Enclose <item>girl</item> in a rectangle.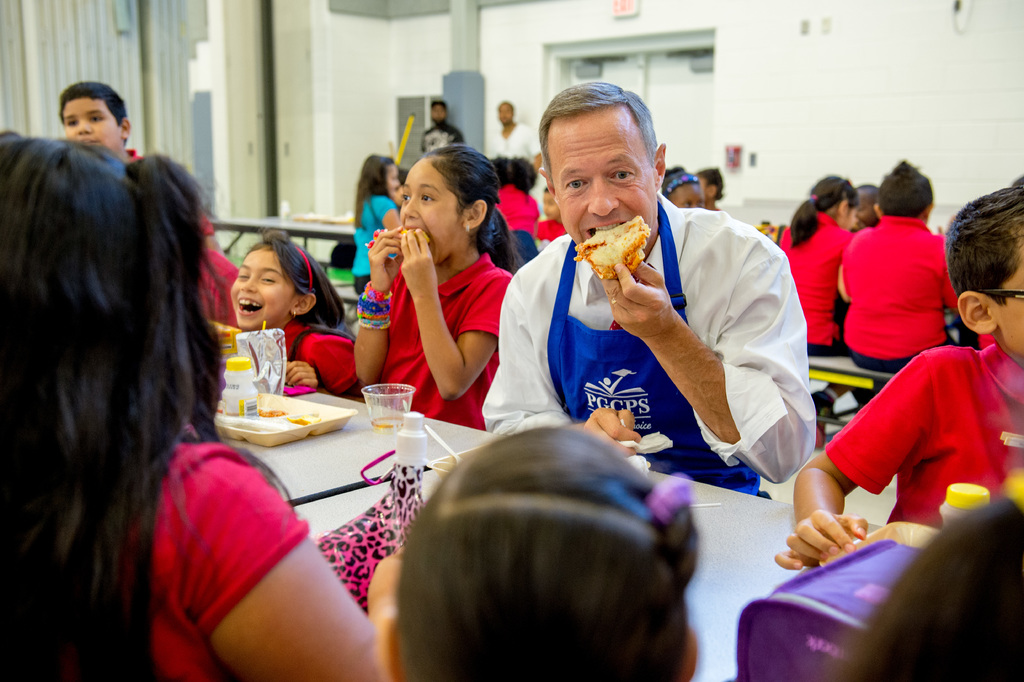
pyautogui.locateOnScreen(353, 156, 397, 288).
